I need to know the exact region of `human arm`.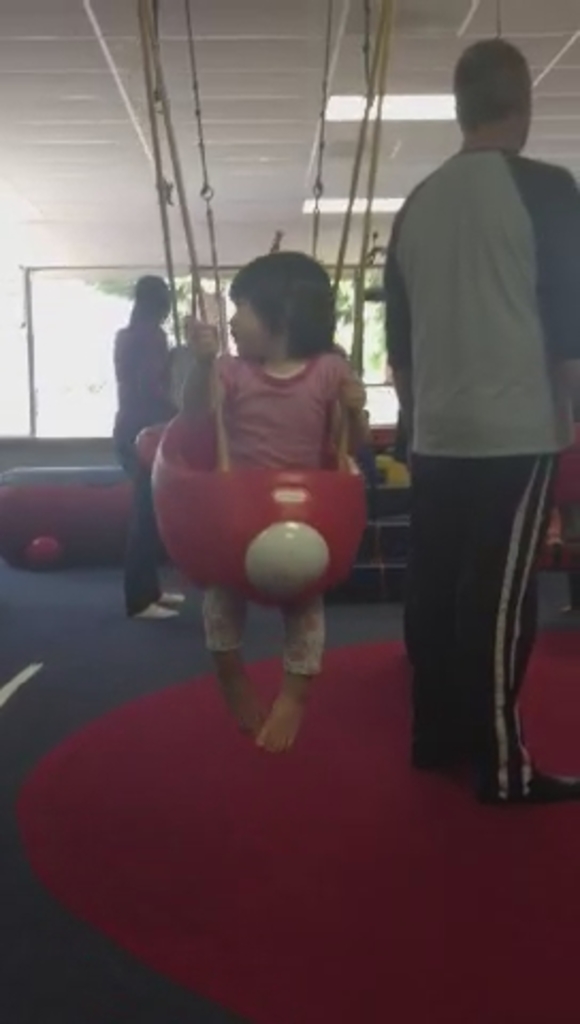
Region: rect(539, 166, 578, 512).
